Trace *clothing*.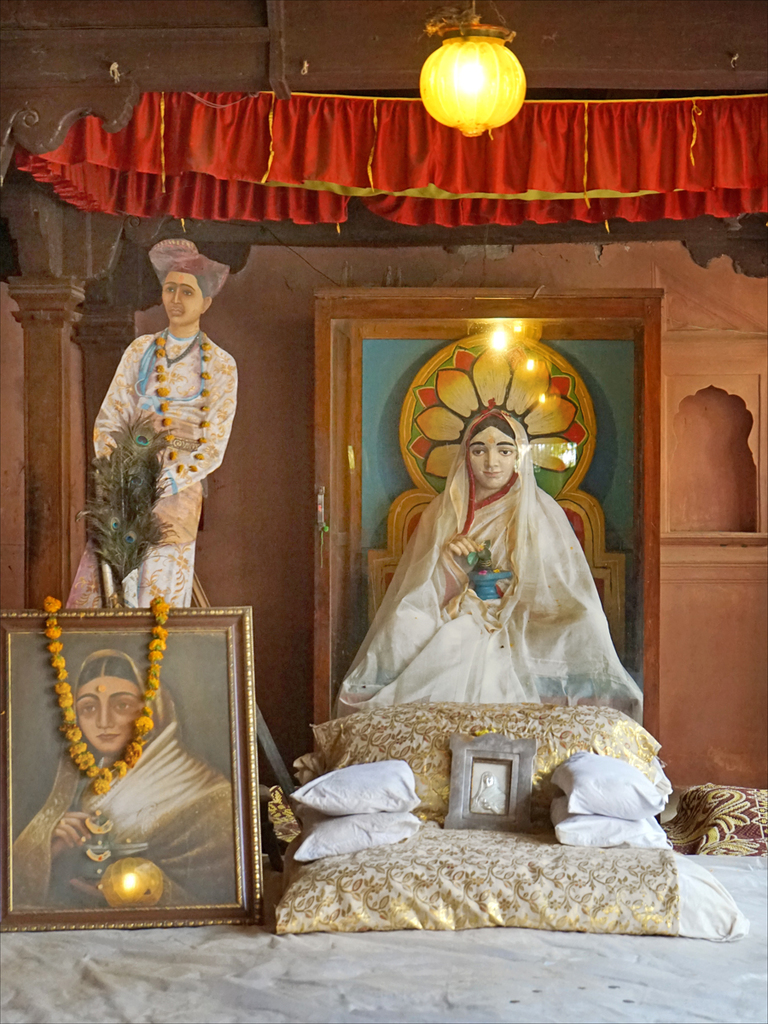
Traced to rect(62, 325, 239, 618).
